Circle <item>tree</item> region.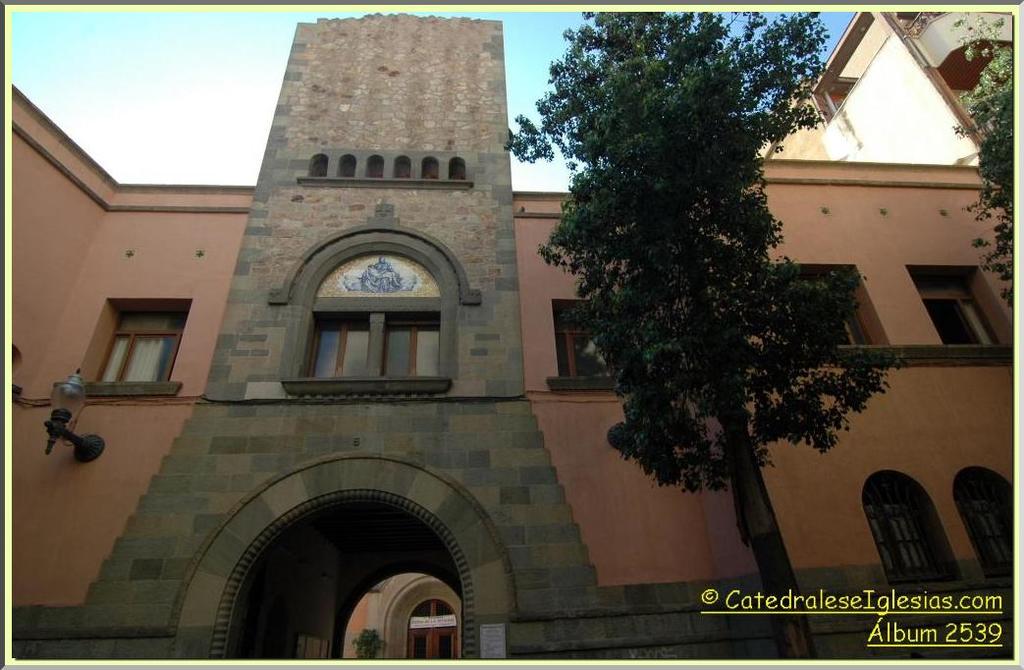
Region: locate(504, 11, 909, 656).
